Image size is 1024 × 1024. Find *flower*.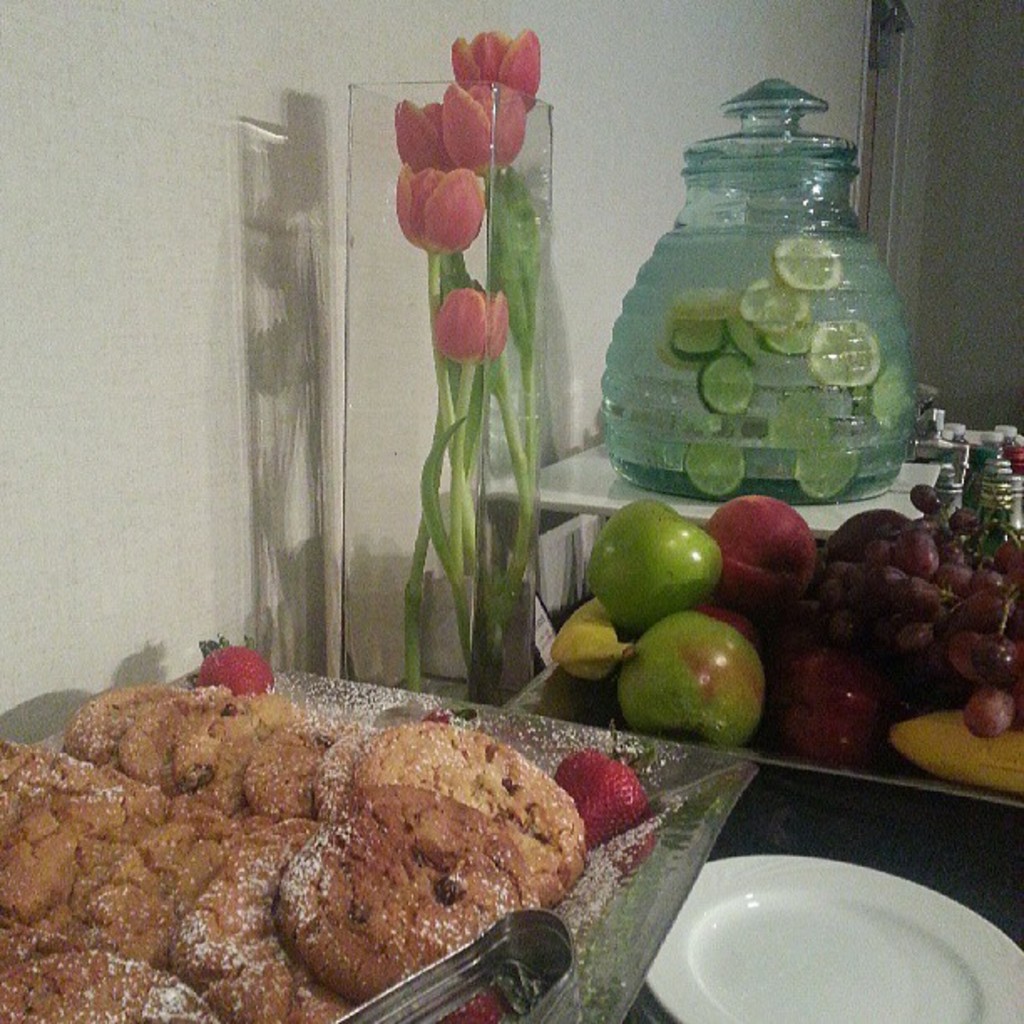
box=[392, 164, 484, 251].
